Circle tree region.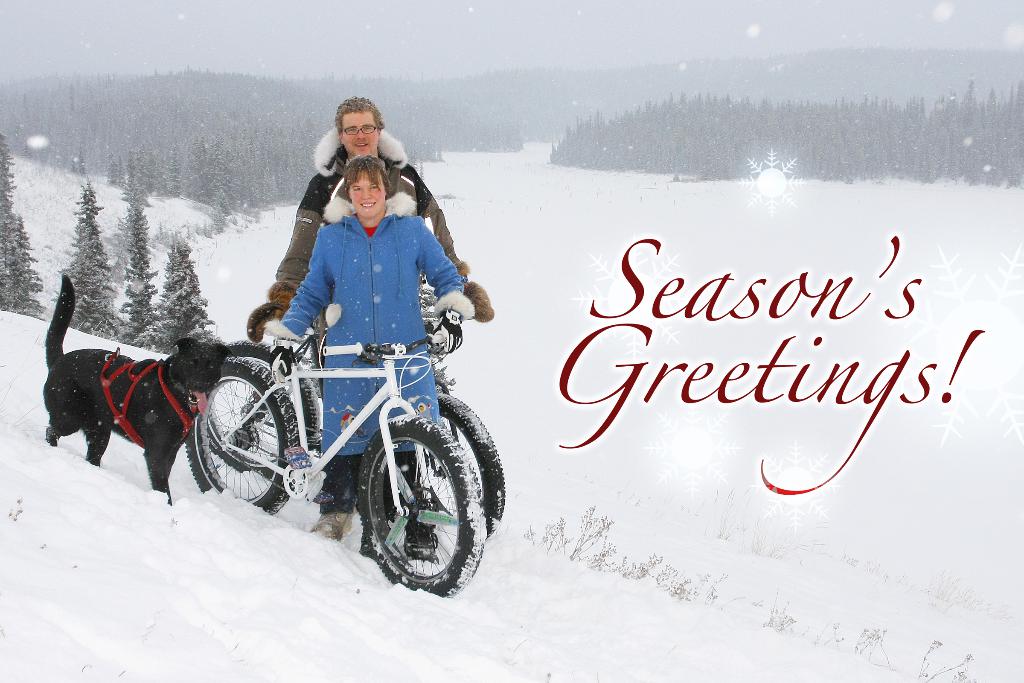
Region: crop(113, 176, 162, 348).
